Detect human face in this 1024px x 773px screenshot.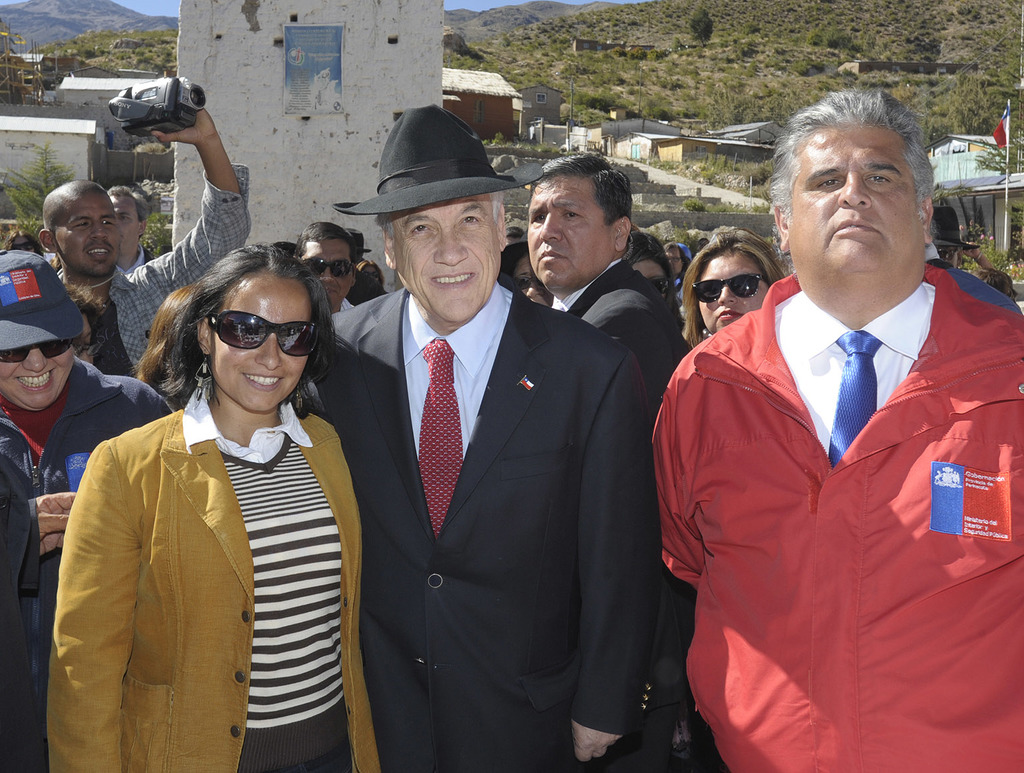
Detection: box=[110, 199, 142, 259].
